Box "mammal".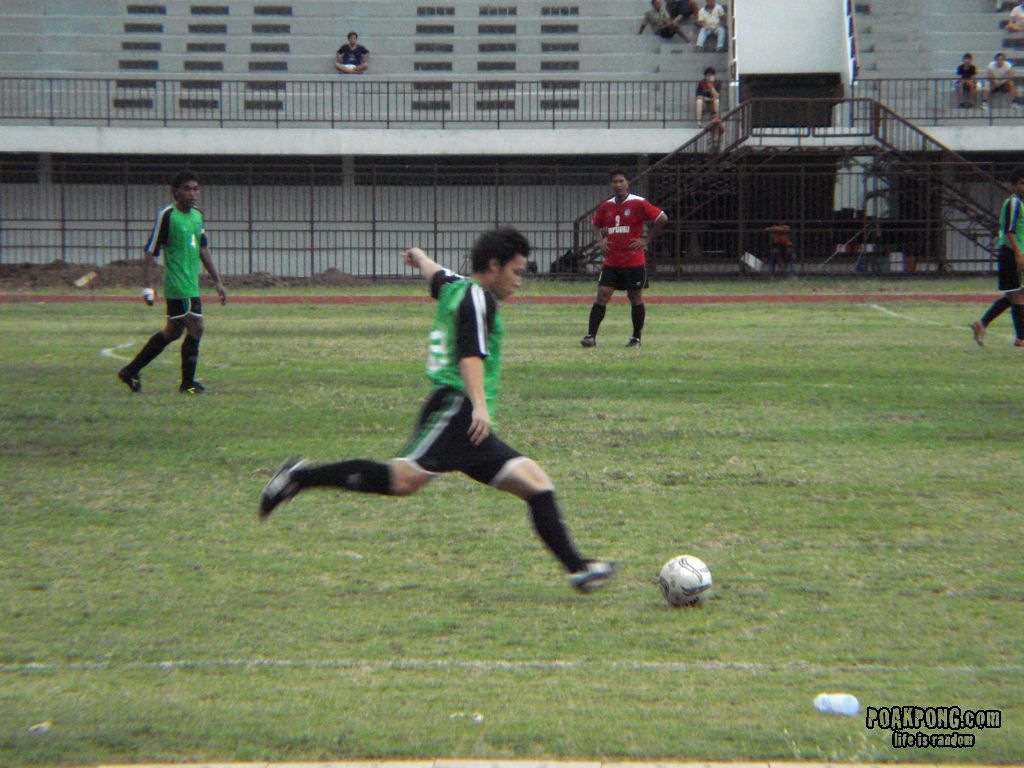
bbox=(580, 172, 666, 346).
